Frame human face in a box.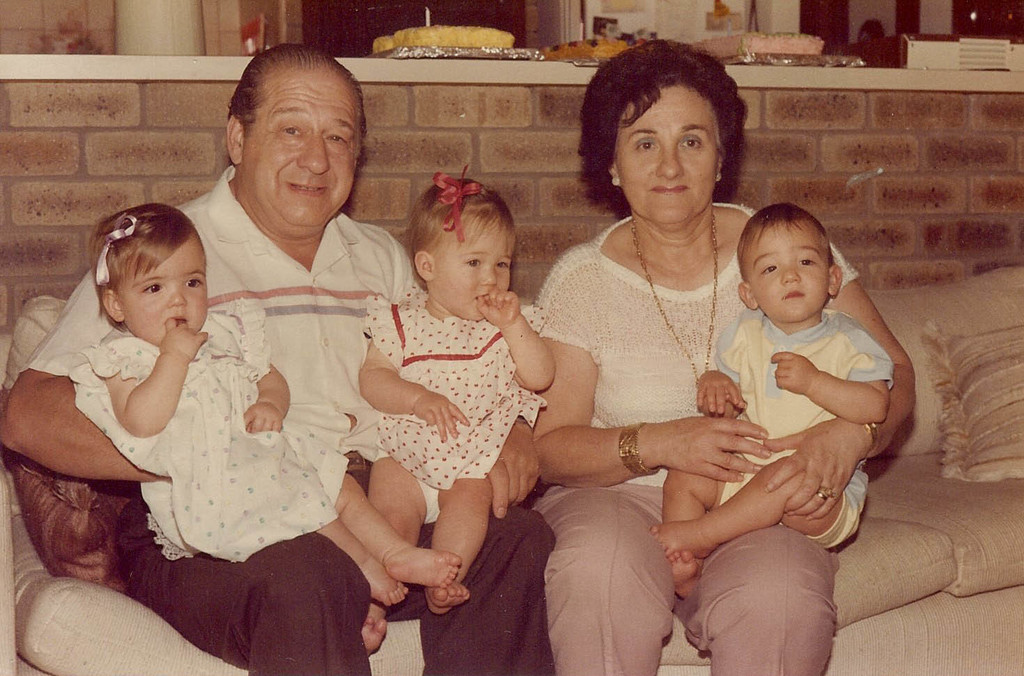
x1=235, y1=71, x2=360, y2=227.
